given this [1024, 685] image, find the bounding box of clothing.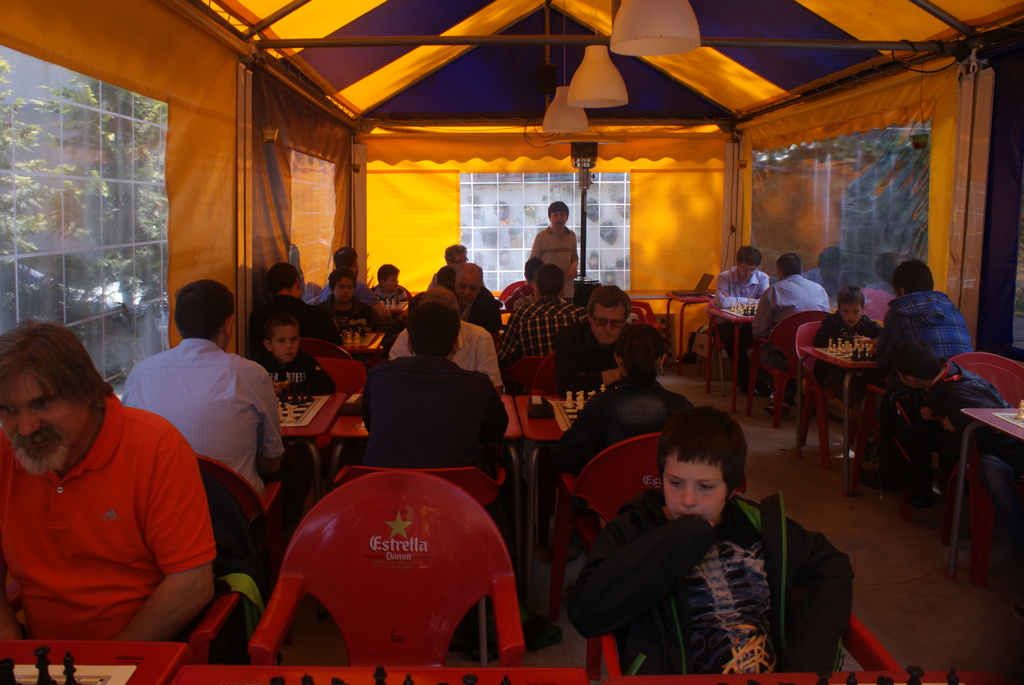
(874, 289, 969, 381).
